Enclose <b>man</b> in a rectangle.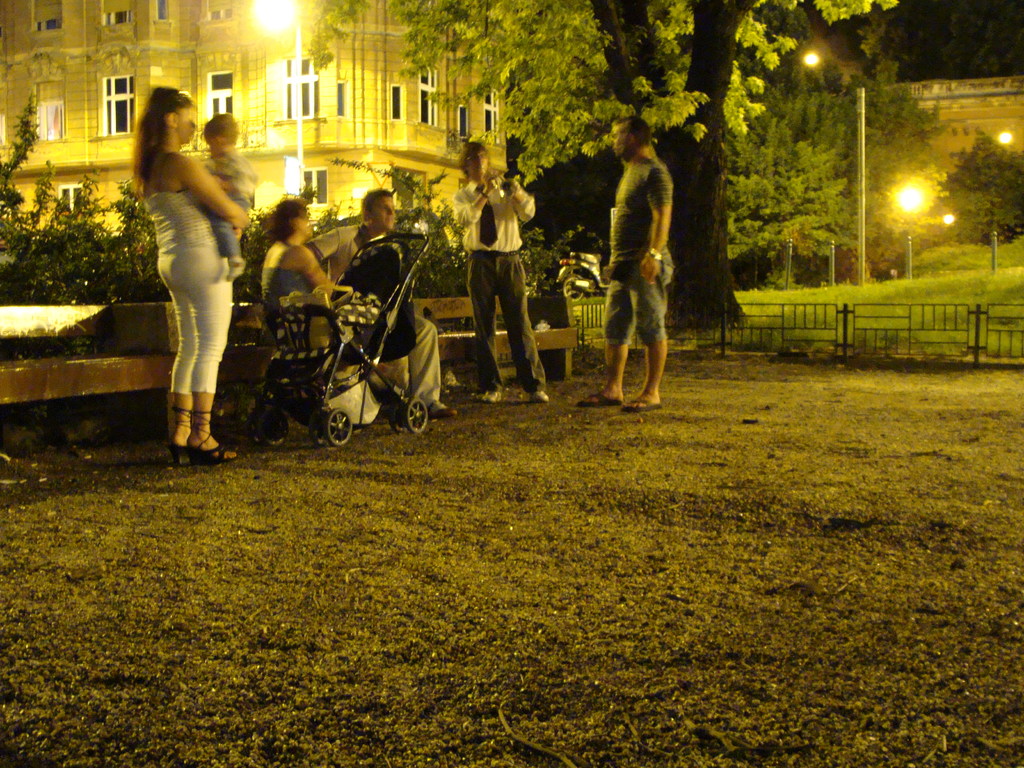
l=461, t=136, r=555, b=409.
